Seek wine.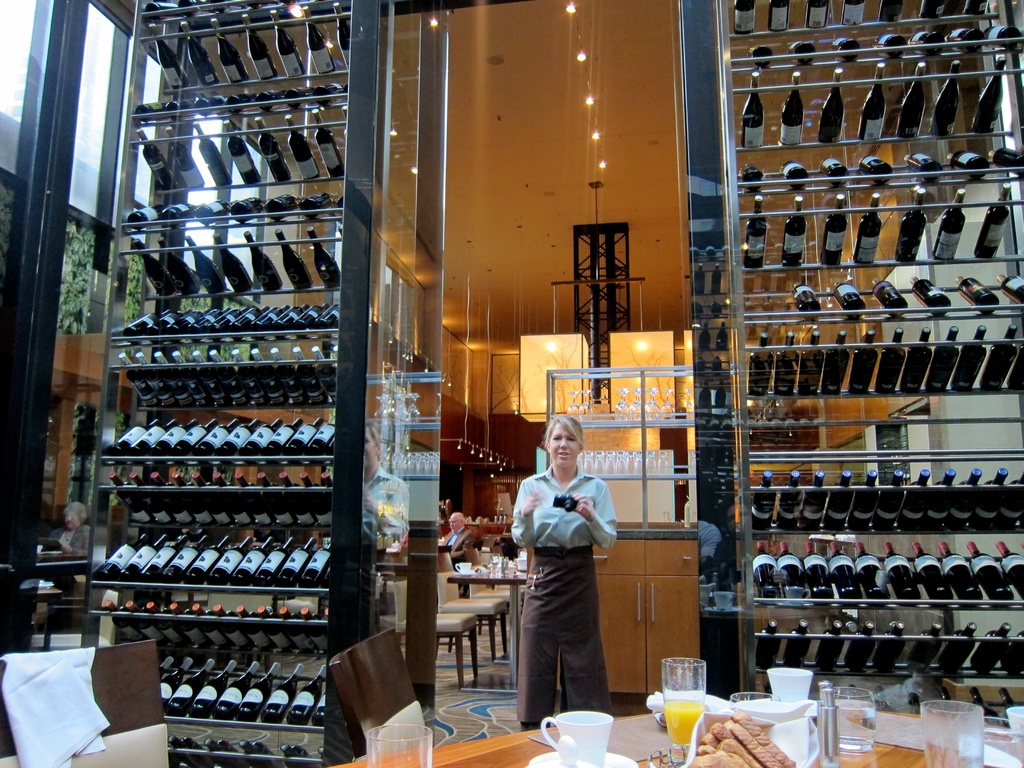
168 127 205 188.
